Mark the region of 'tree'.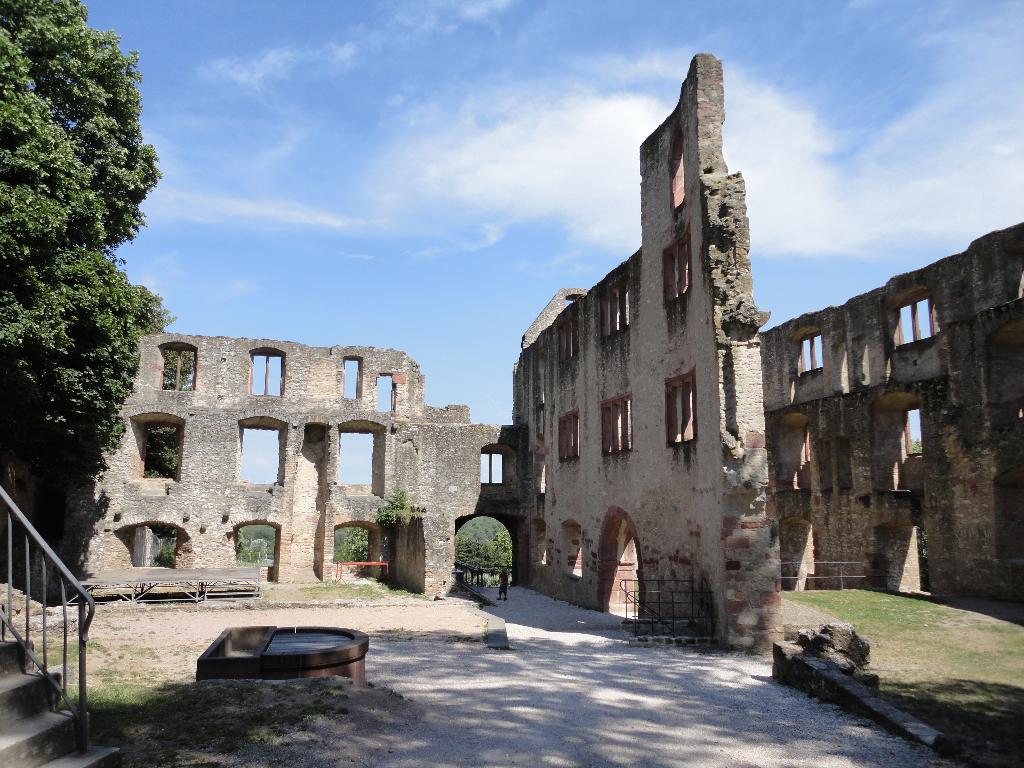
Region: left=333, top=527, right=366, bottom=564.
